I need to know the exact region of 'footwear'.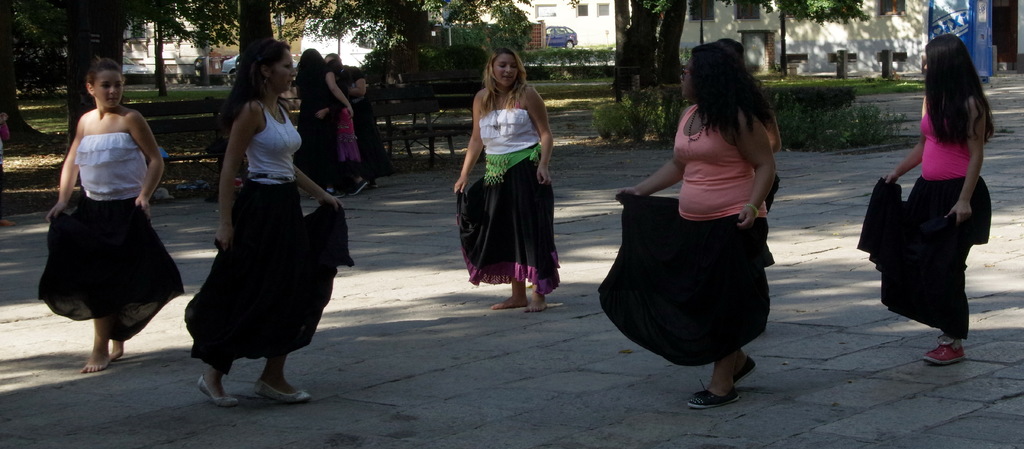
Region: x1=920 y1=337 x2=967 y2=367.
